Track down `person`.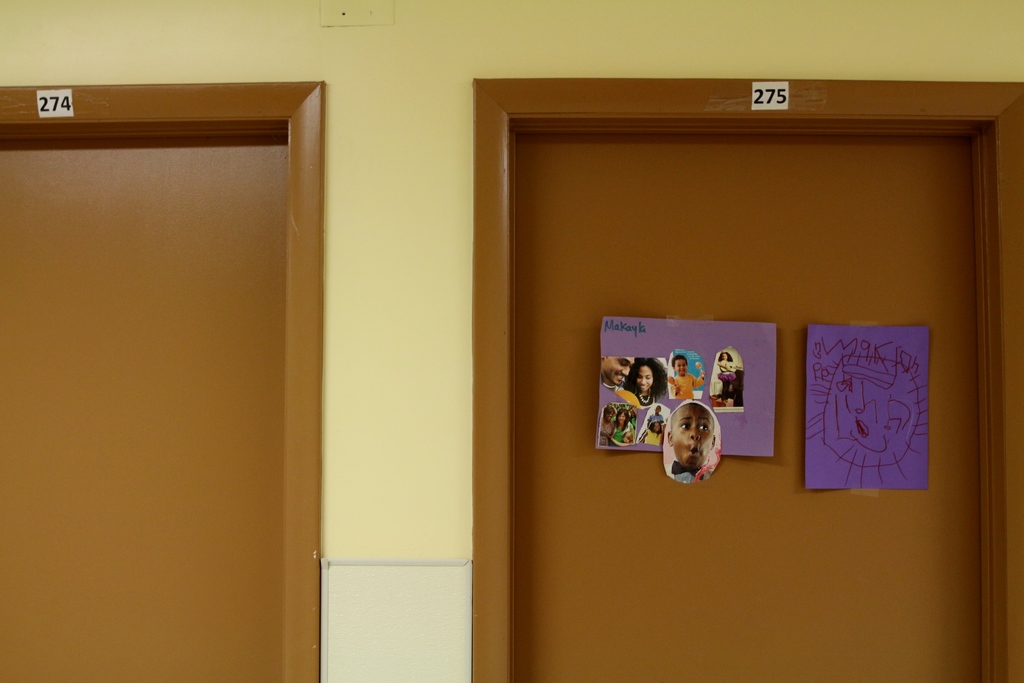
Tracked to <bbox>646, 407, 661, 430</bbox>.
